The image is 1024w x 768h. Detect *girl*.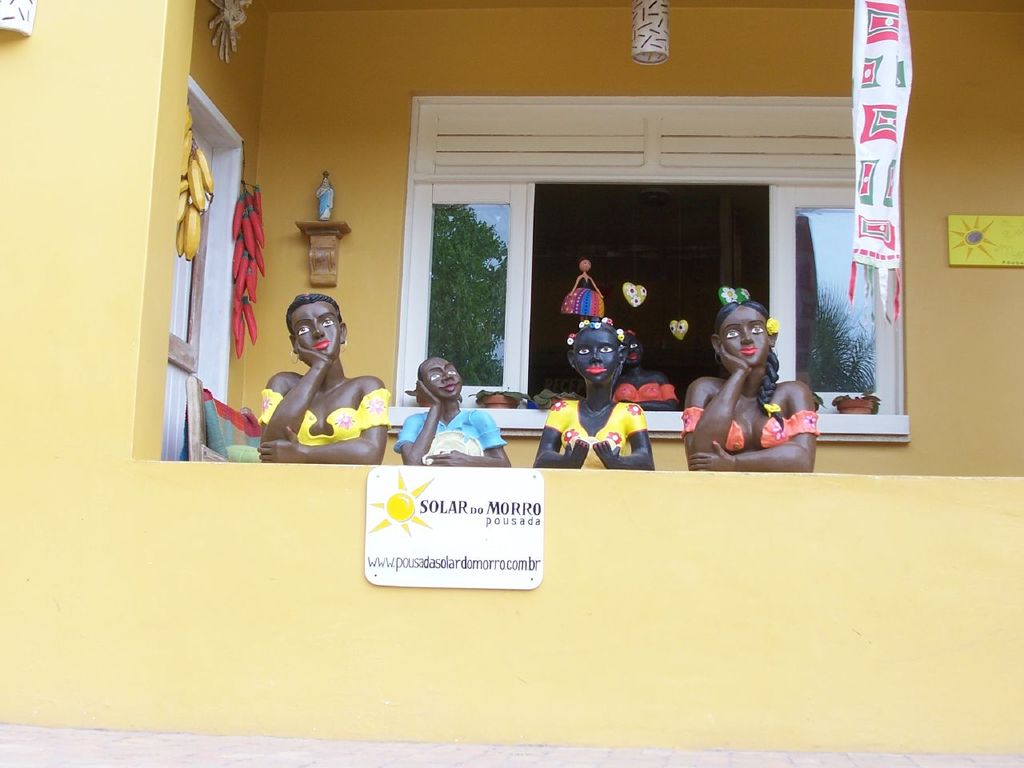
Detection: 391,357,514,465.
